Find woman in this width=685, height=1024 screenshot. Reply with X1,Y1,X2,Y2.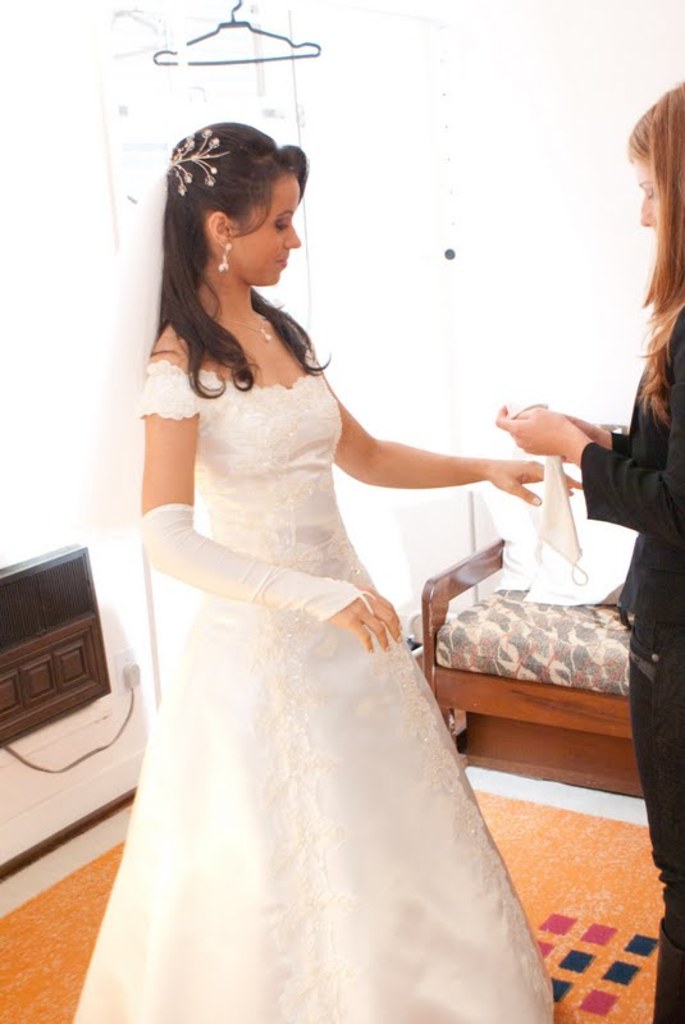
68,119,557,1023.
